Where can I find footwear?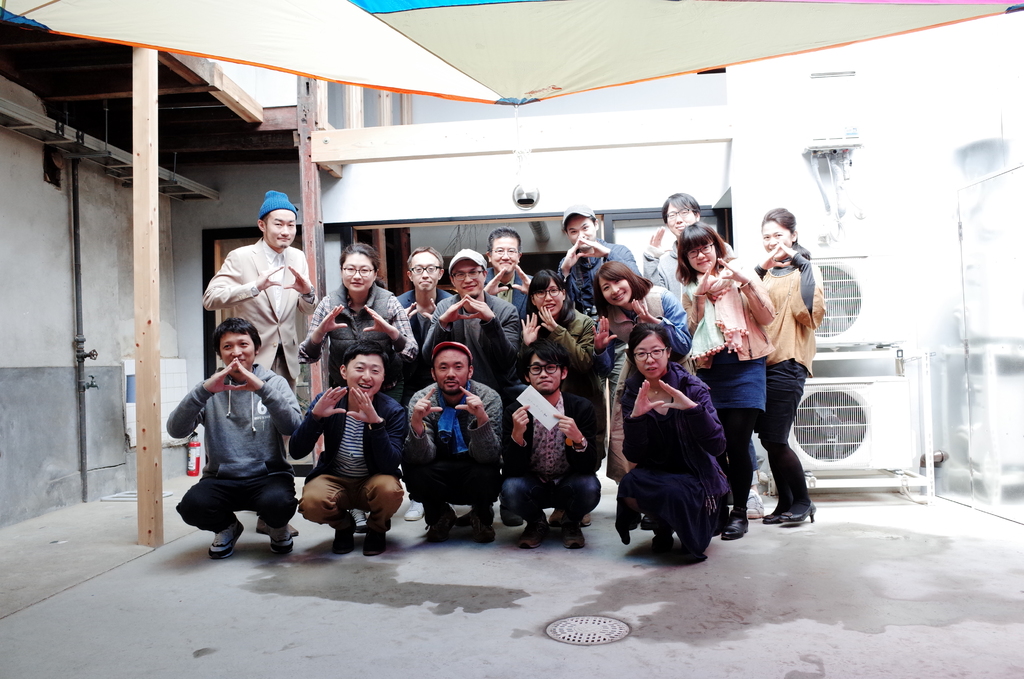
You can find it at {"left": 556, "top": 527, "right": 585, "bottom": 552}.
